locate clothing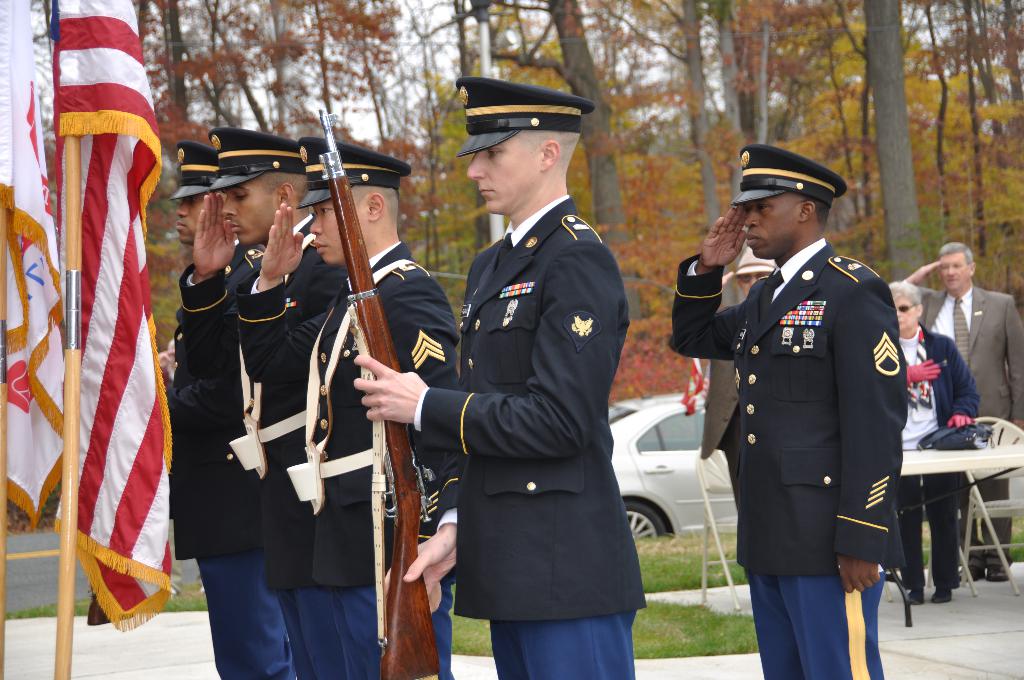
{"left": 170, "top": 234, "right": 302, "bottom": 679}
